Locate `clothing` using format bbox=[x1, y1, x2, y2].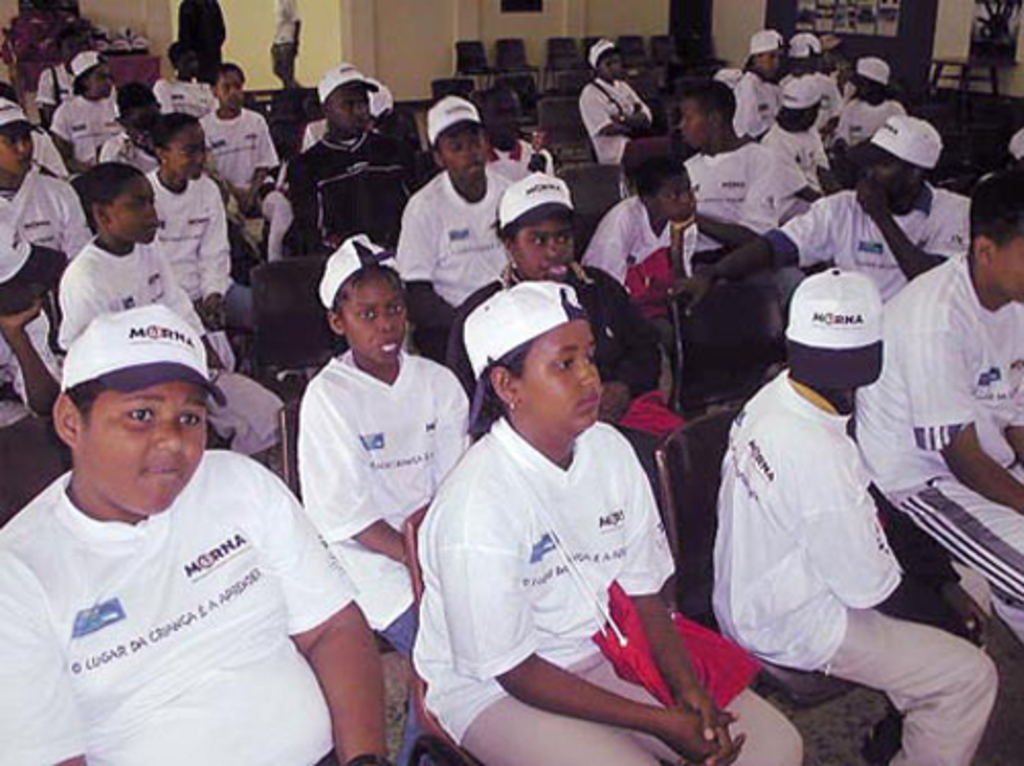
bbox=[182, 0, 217, 82].
